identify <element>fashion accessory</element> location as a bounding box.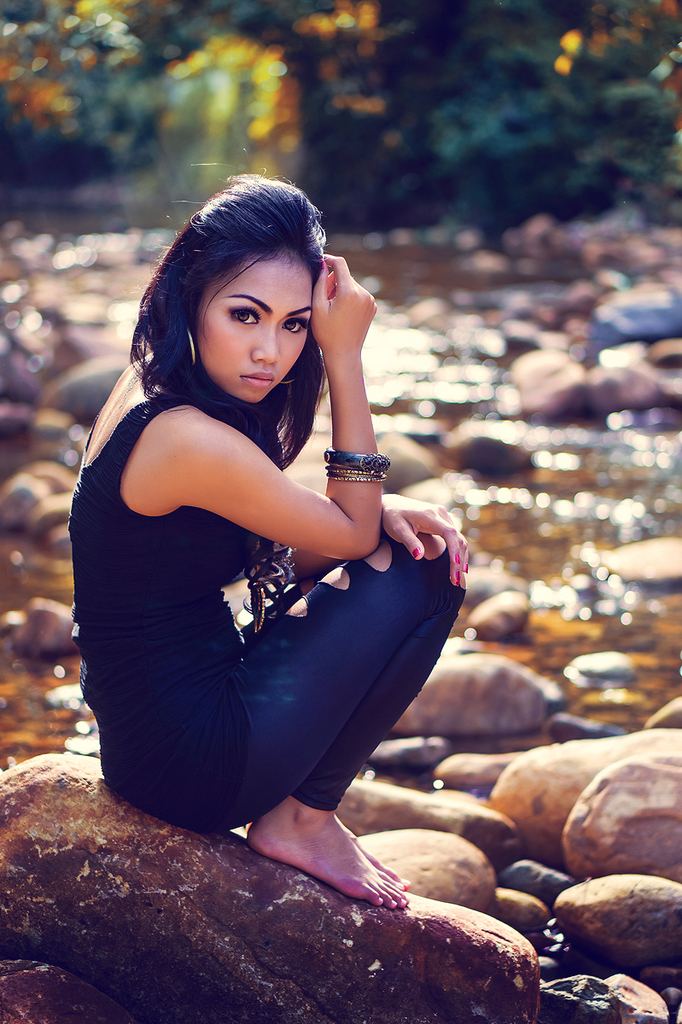
(left=244, top=533, right=269, bottom=637).
